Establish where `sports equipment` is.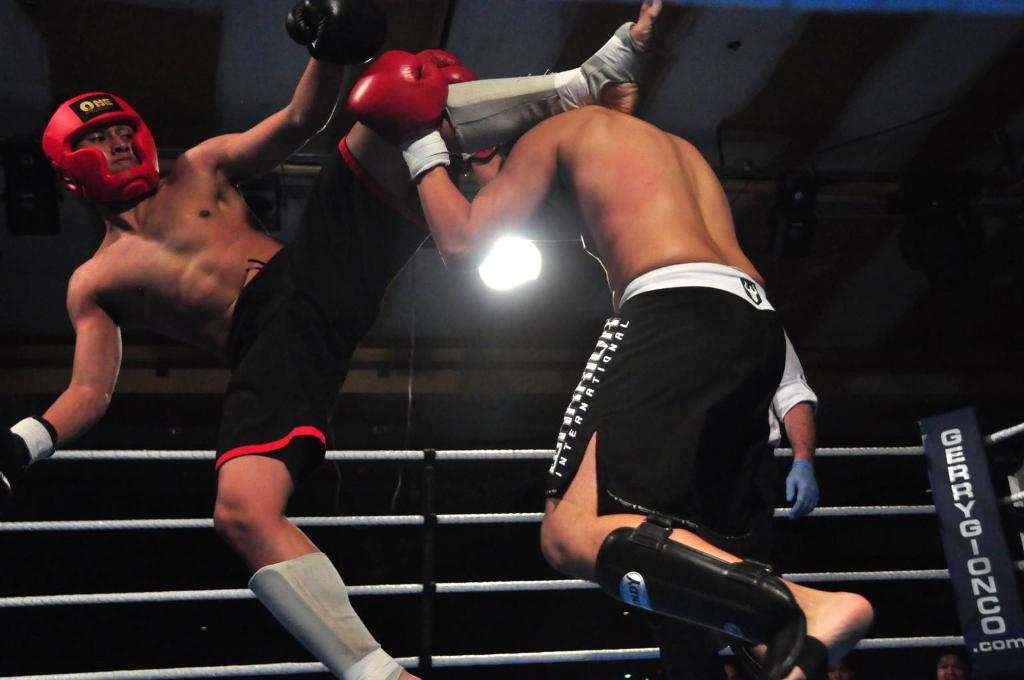
Established at rect(43, 94, 161, 214).
